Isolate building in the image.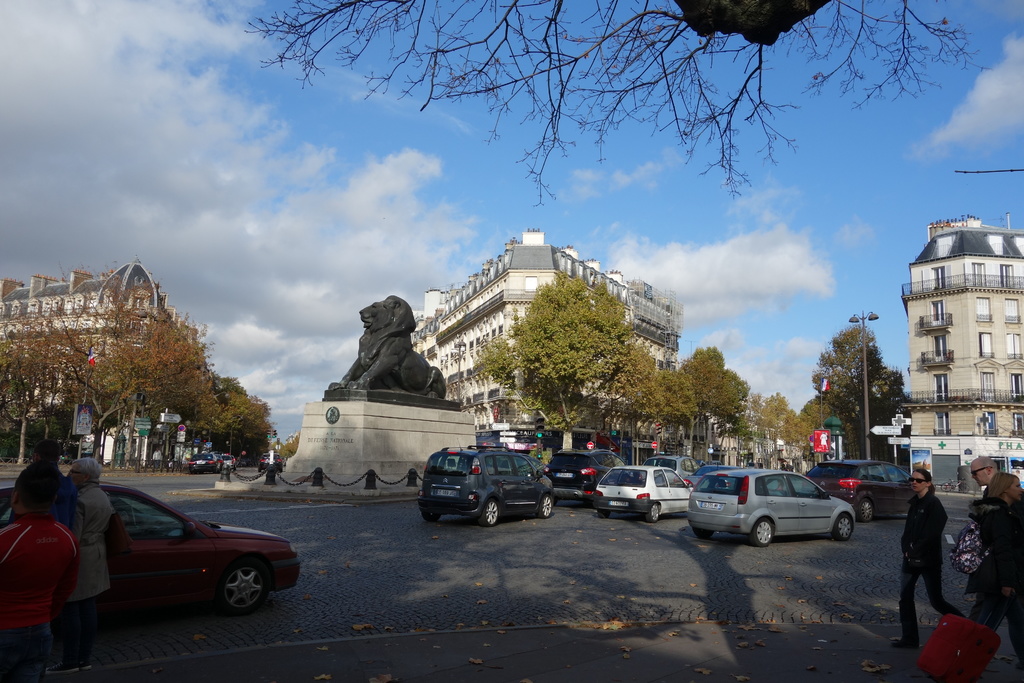
Isolated region: left=899, top=213, right=1023, bottom=479.
